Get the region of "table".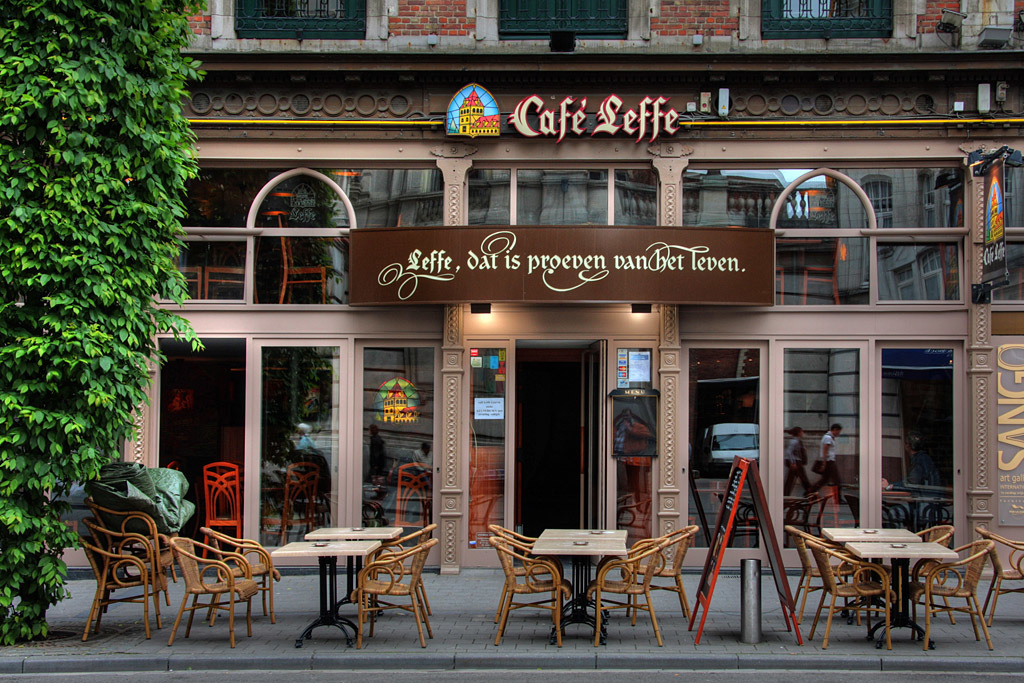
BBox(265, 522, 402, 656).
